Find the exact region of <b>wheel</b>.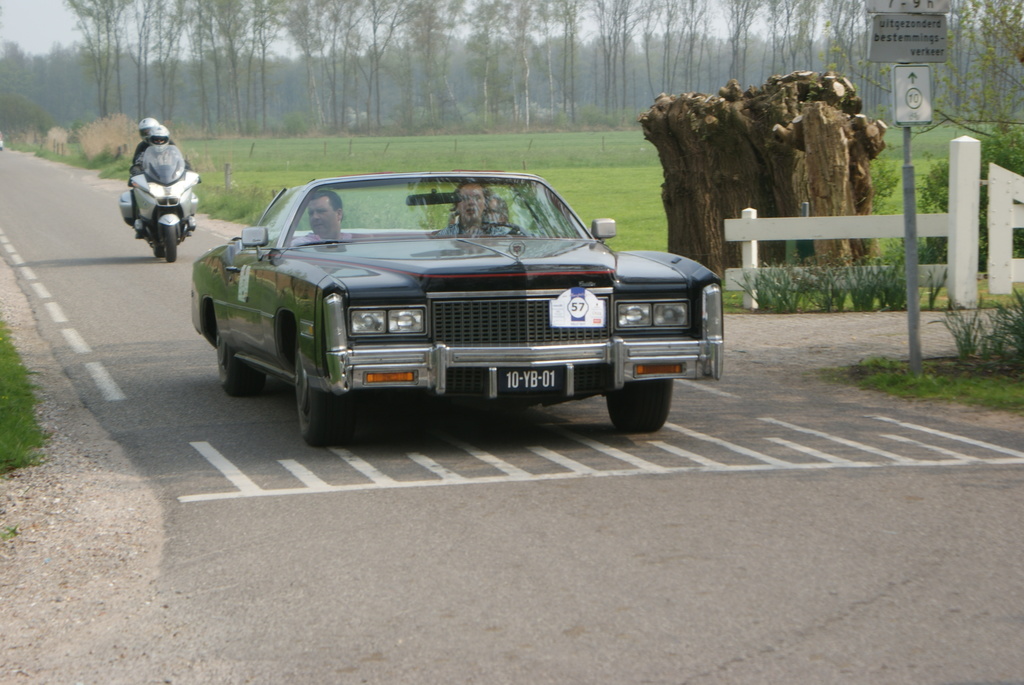
Exact region: x1=281 y1=344 x2=351 y2=428.
